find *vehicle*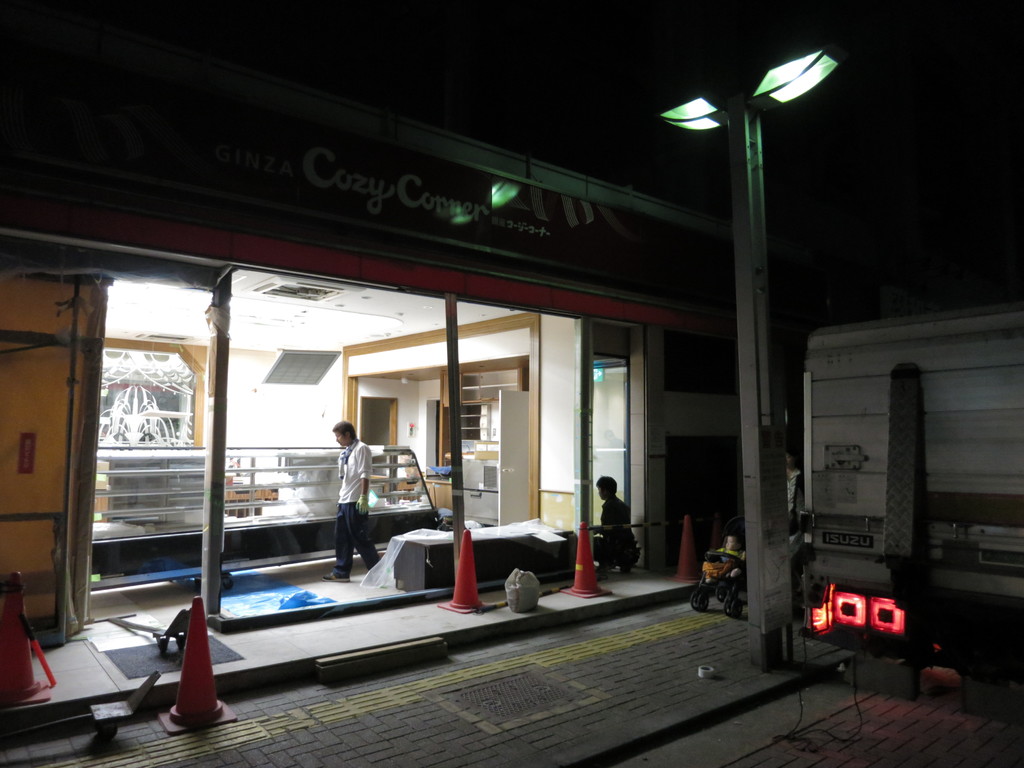
bbox=[790, 285, 1016, 671]
